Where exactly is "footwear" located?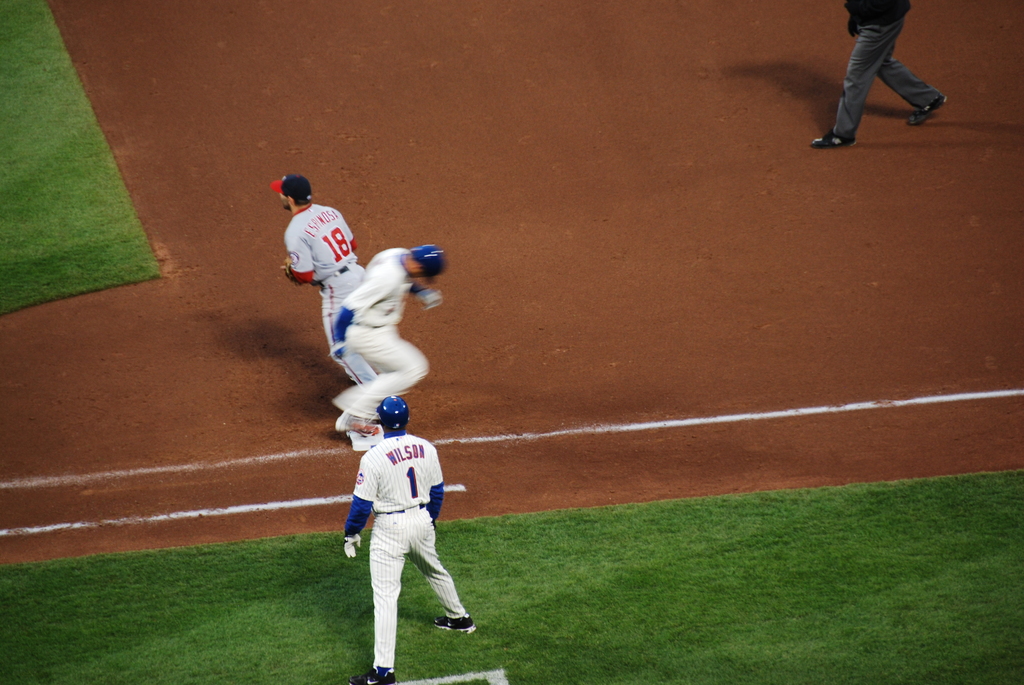
Its bounding box is bbox=[901, 95, 943, 125].
